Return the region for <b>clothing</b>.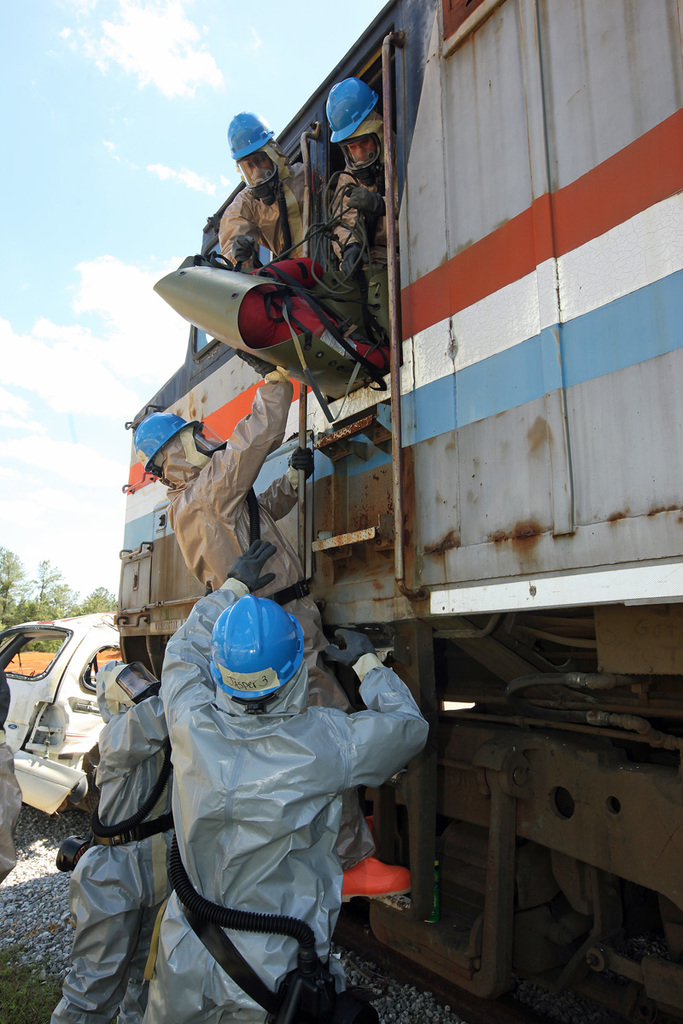
select_region(60, 694, 178, 1023).
